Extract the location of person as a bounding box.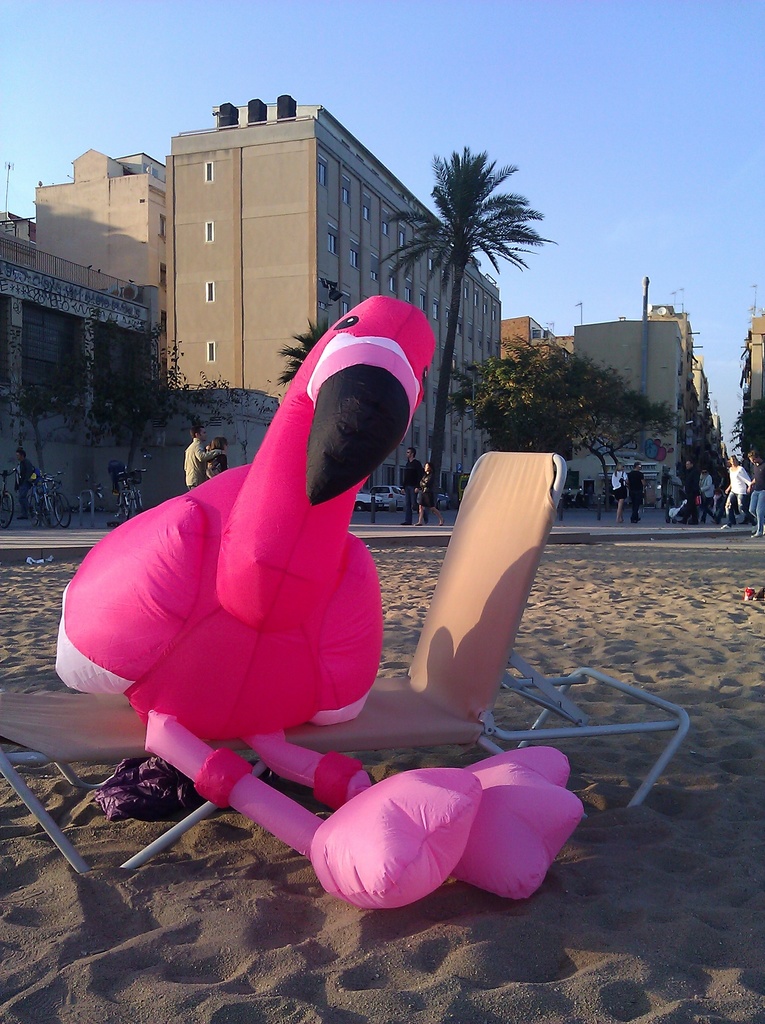
606,460,629,526.
